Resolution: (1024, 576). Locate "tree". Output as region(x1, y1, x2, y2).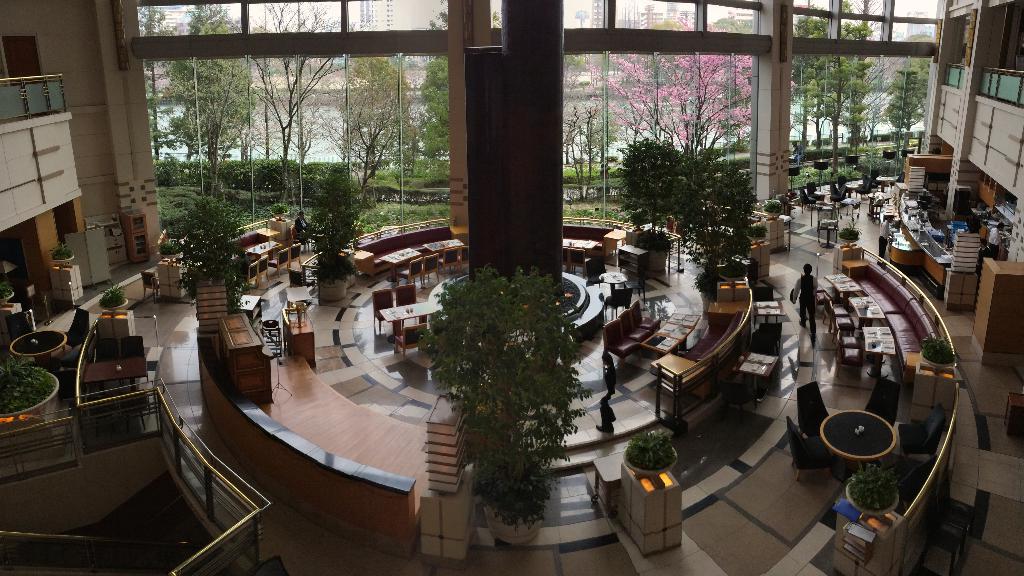
region(616, 139, 681, 231).
